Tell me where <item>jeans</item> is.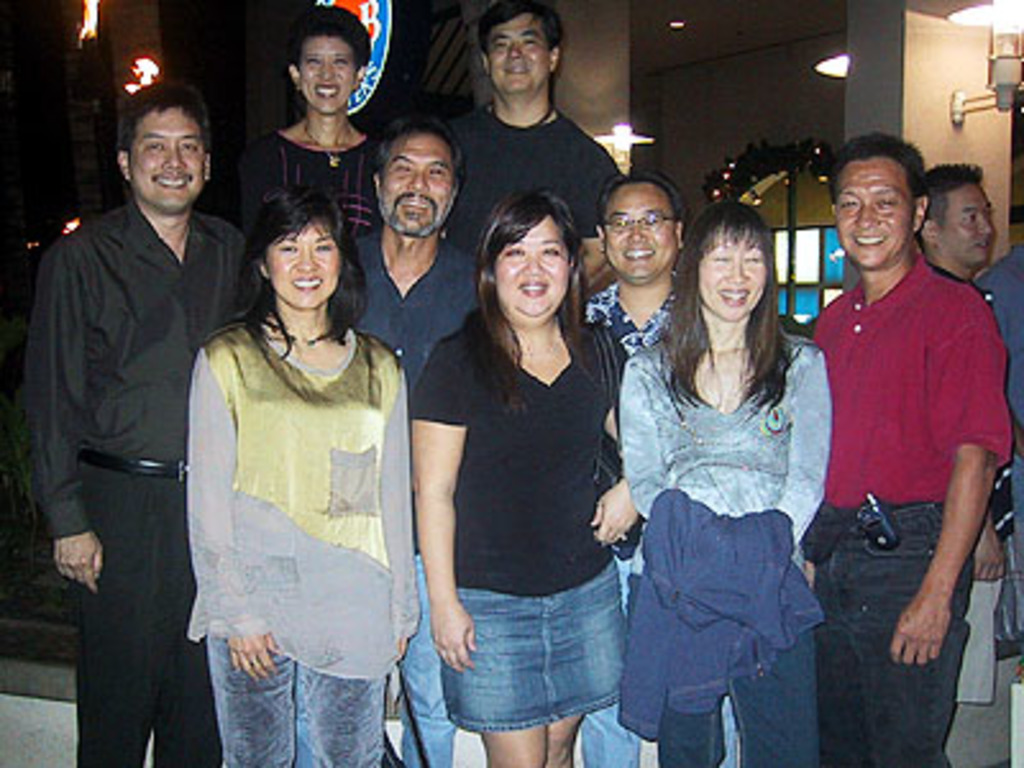
<item>jeans</item> is at 453,589,625,730.
